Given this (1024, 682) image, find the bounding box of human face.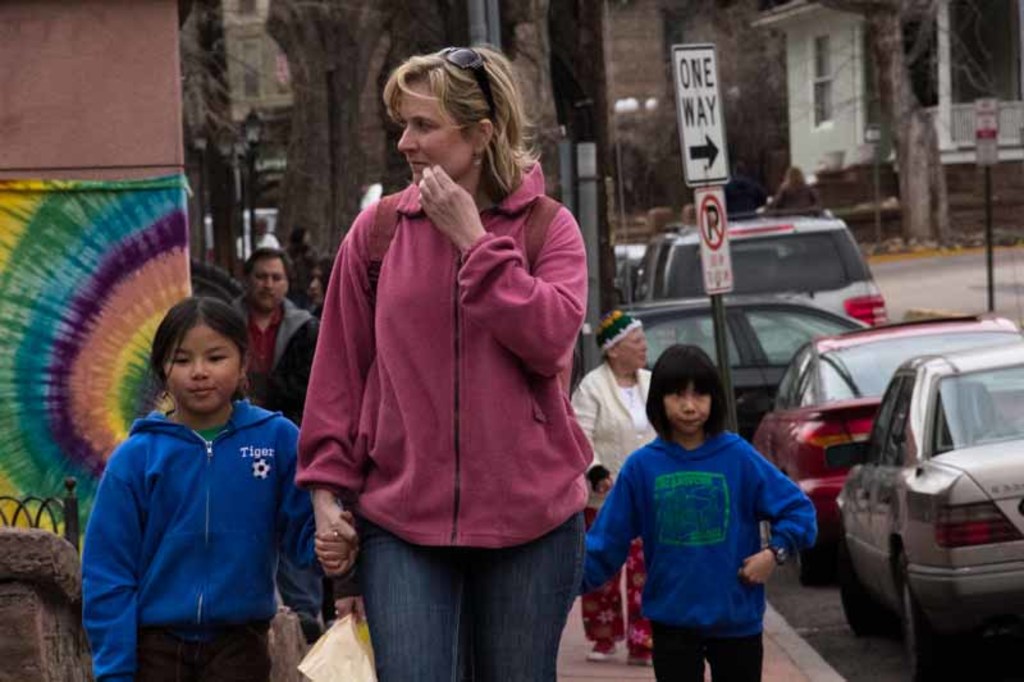
[166, 326, 242, 412].
